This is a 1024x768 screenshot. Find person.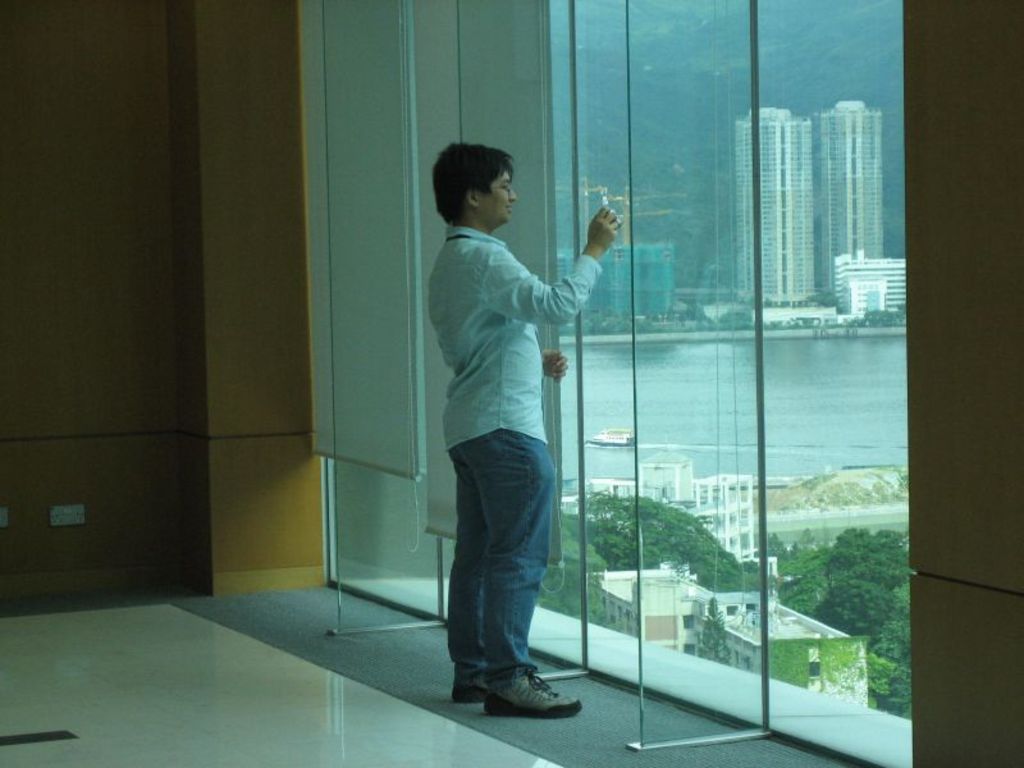
Bounding box: pyautogui.locateOnScreen(413, 137, 611, 726).
